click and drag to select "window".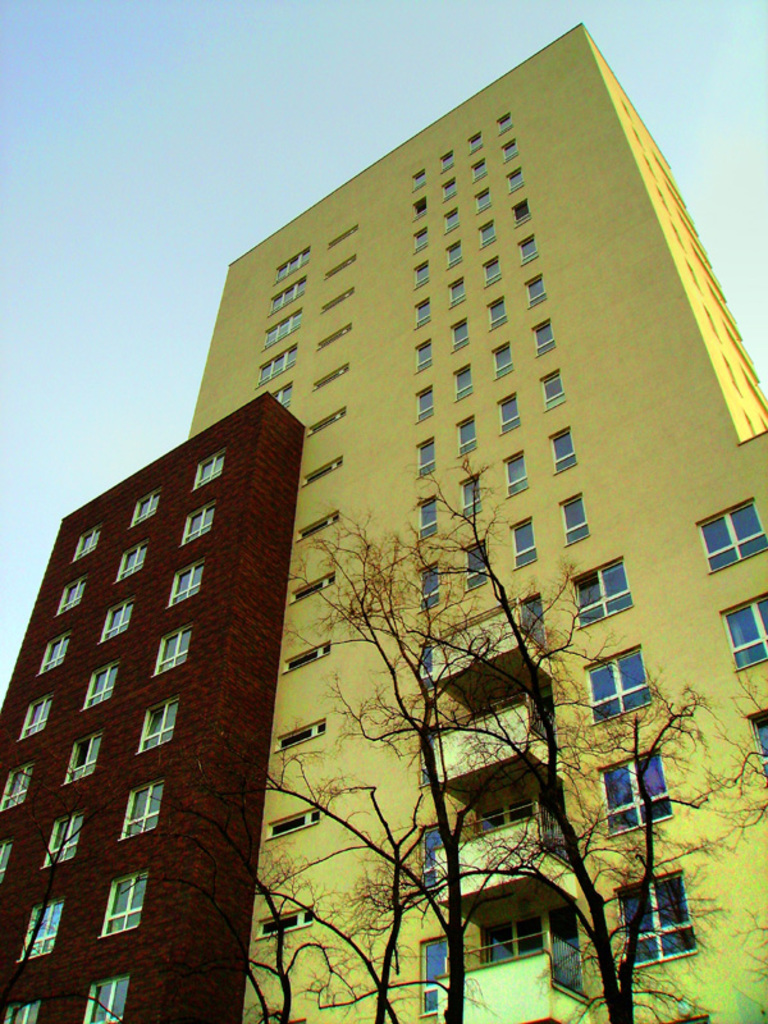
Selection: 302 408 347 439.
